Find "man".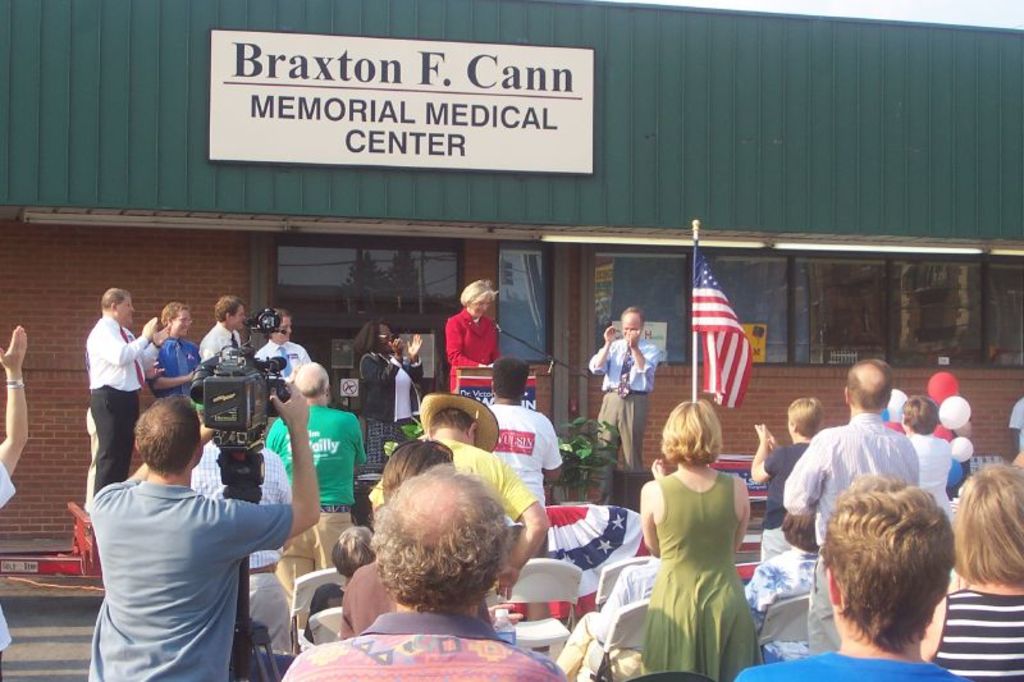
l=261, t=362, r=361, b=601.
